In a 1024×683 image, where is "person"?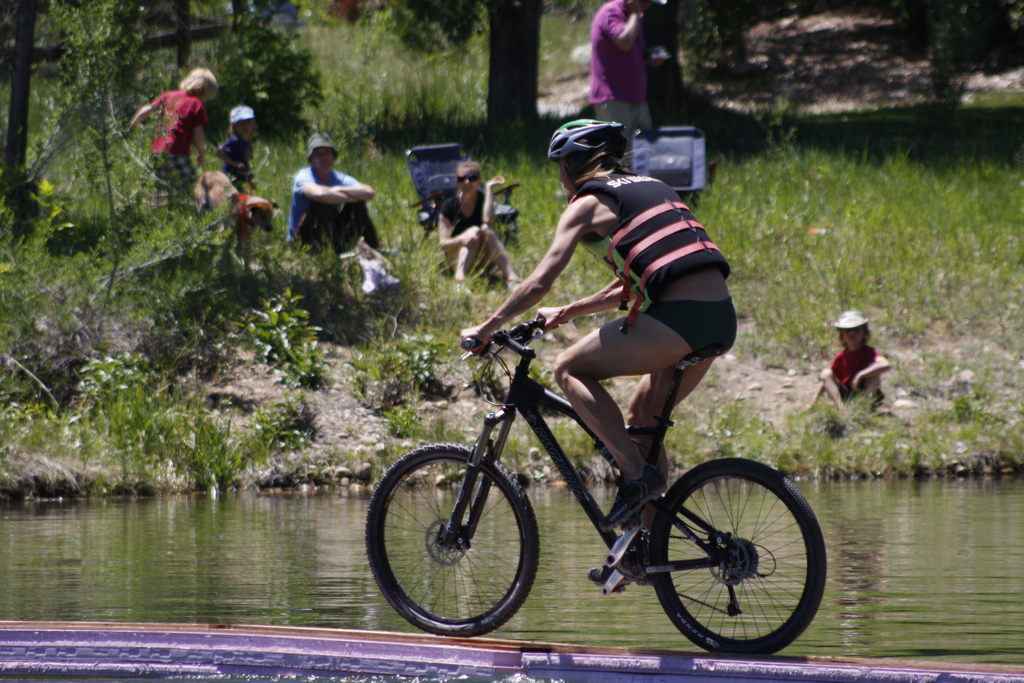
l=438, t=157, r=524, b=291.
